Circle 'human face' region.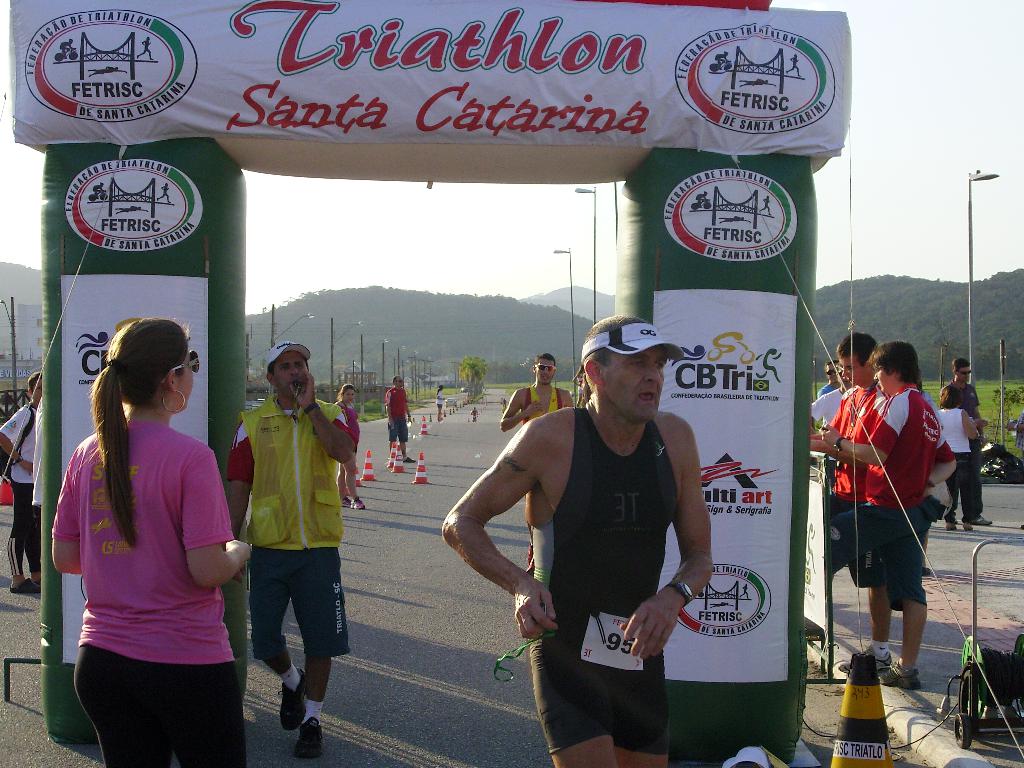
Region: (394,379,406,390).
